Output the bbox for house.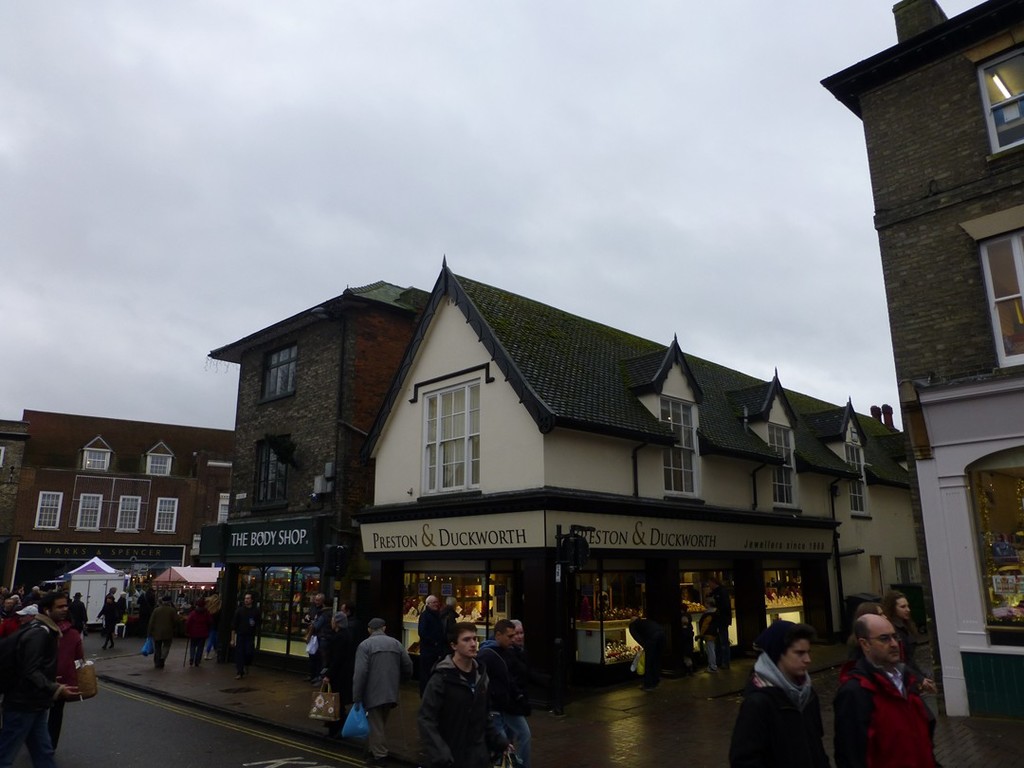
[left=764, top=383, right=850, bottom=651].
